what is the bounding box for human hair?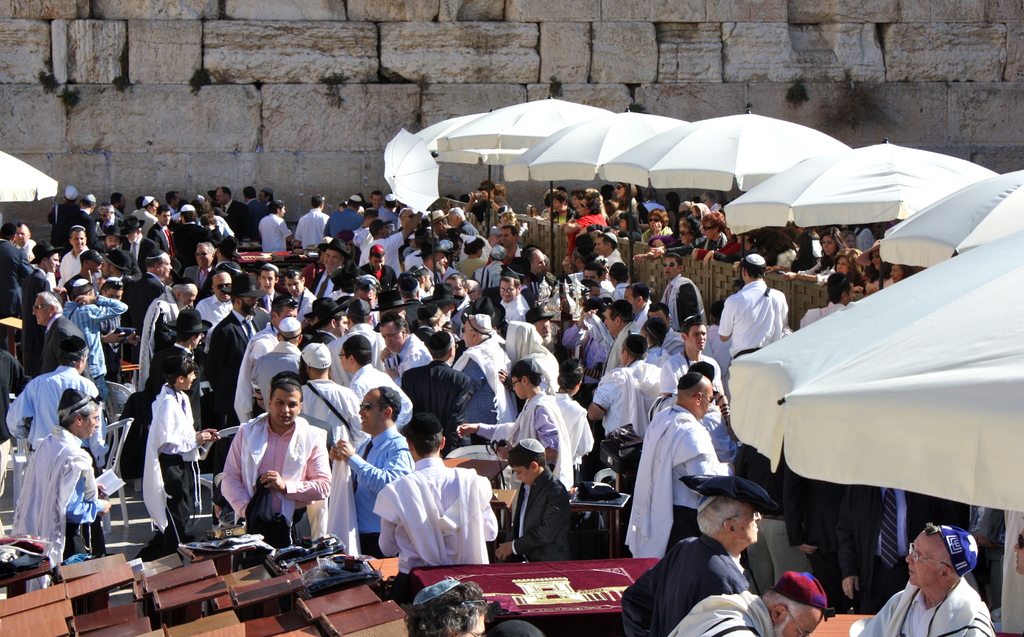
(374, 384, 405, 421).
